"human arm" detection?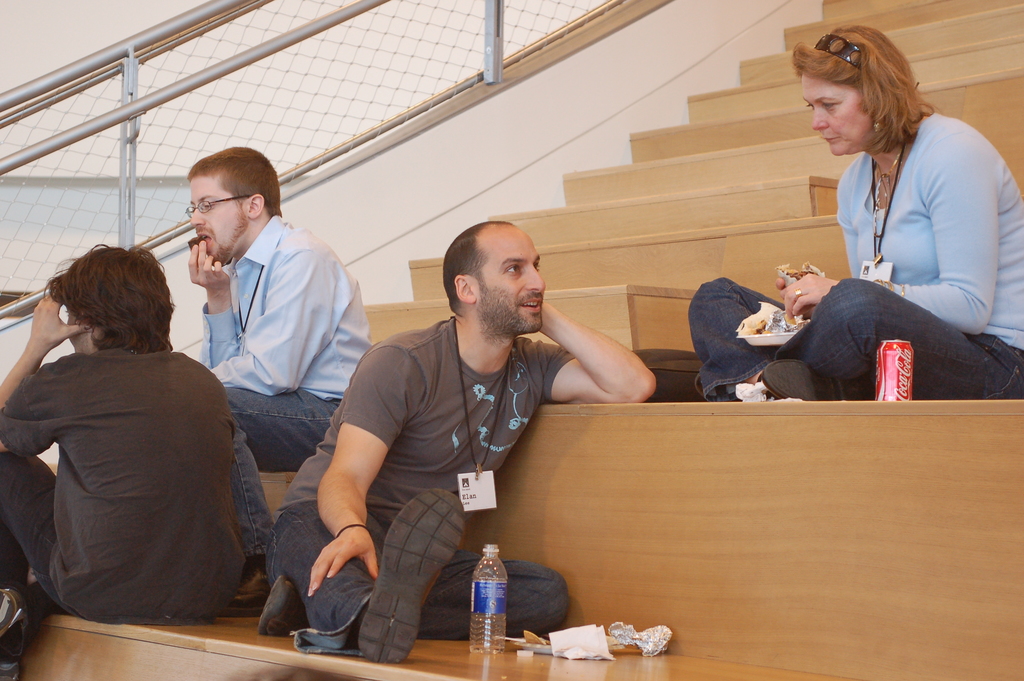
crop(764, 262, 848, 297)
